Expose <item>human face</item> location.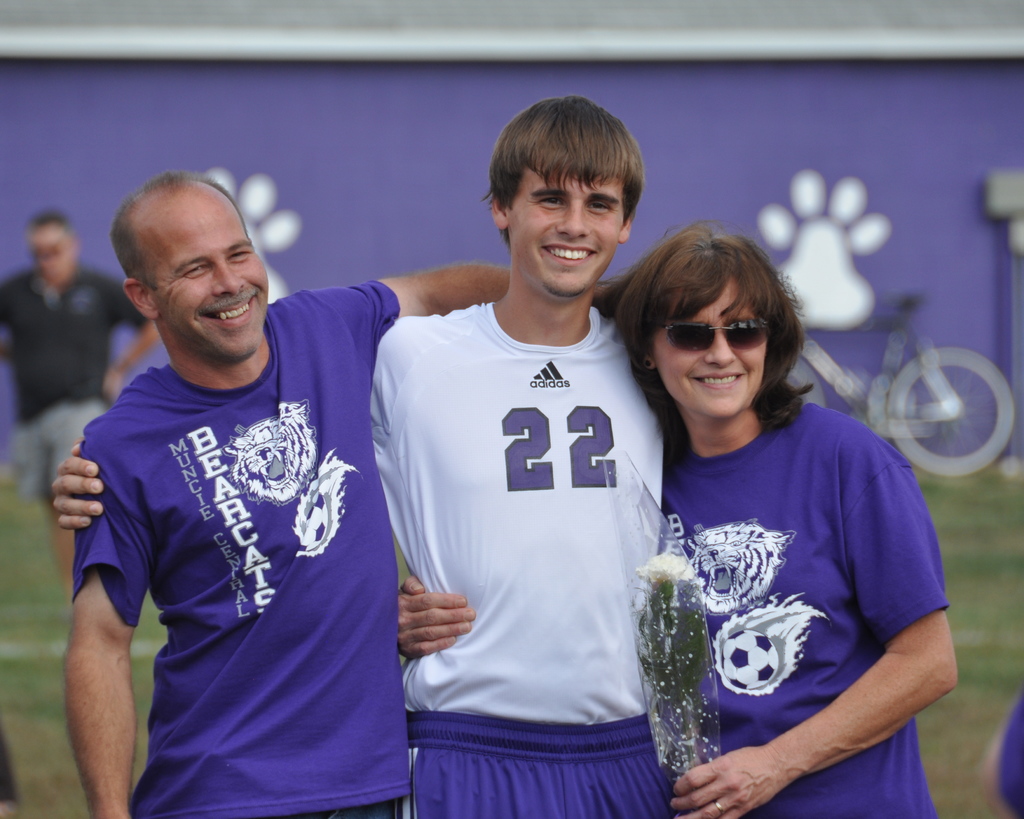
Exposed at Rect(160, 205, 267, 356).
